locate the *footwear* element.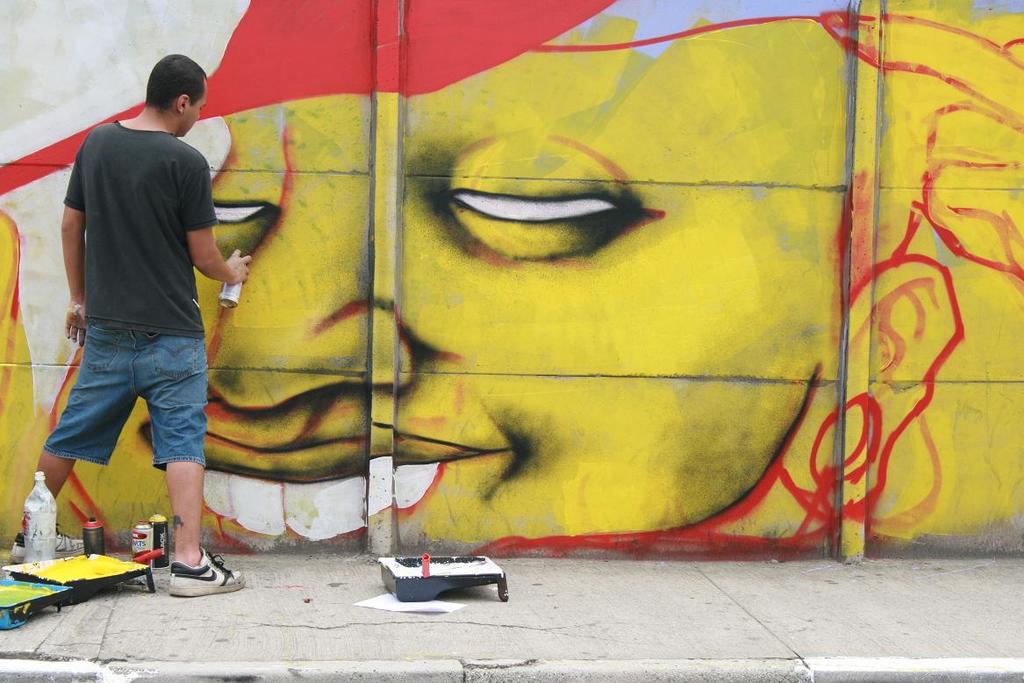
Element bbox: detection(164, 547, 247, 594).
